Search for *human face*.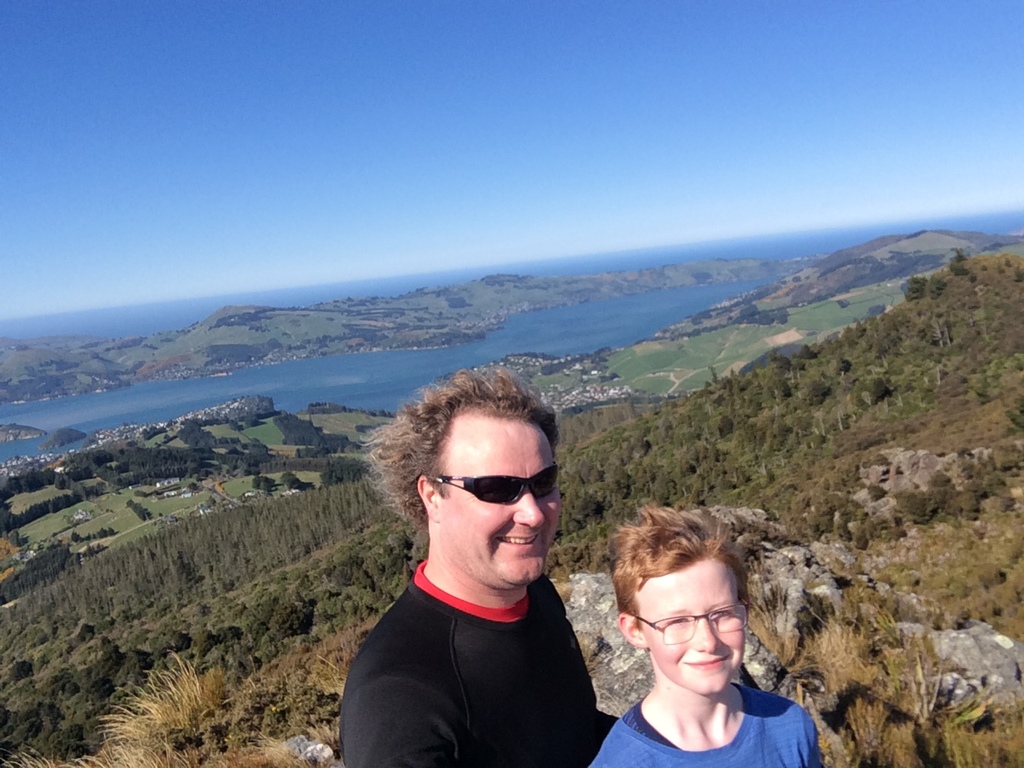
Found at <region>642, 562, 747, 693</region>.
